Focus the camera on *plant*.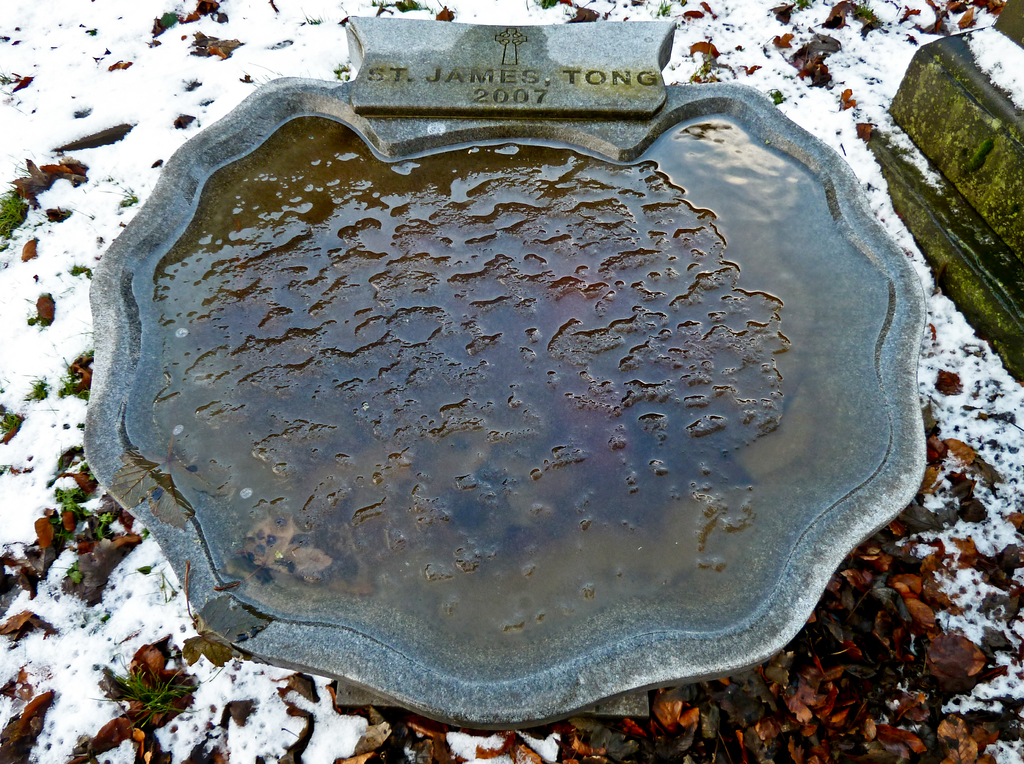
Focus region: crop(772, 86, 785, 102).
